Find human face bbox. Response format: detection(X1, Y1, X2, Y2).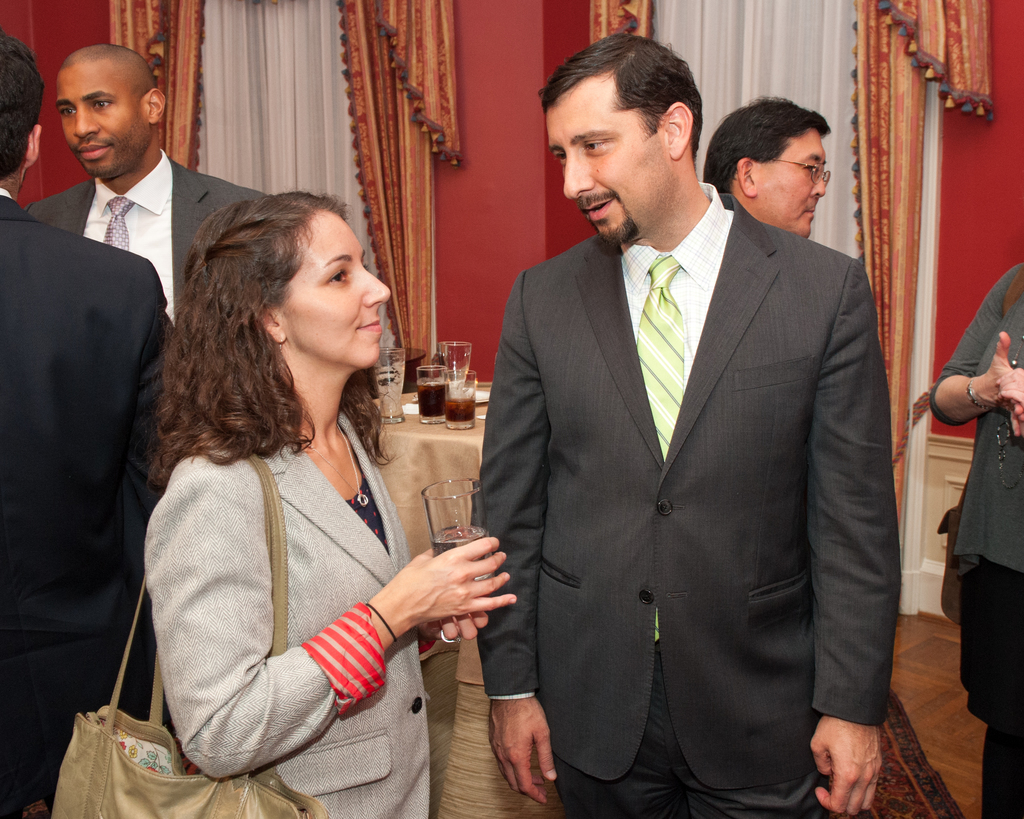
detection(765, 128, 828, 238).
